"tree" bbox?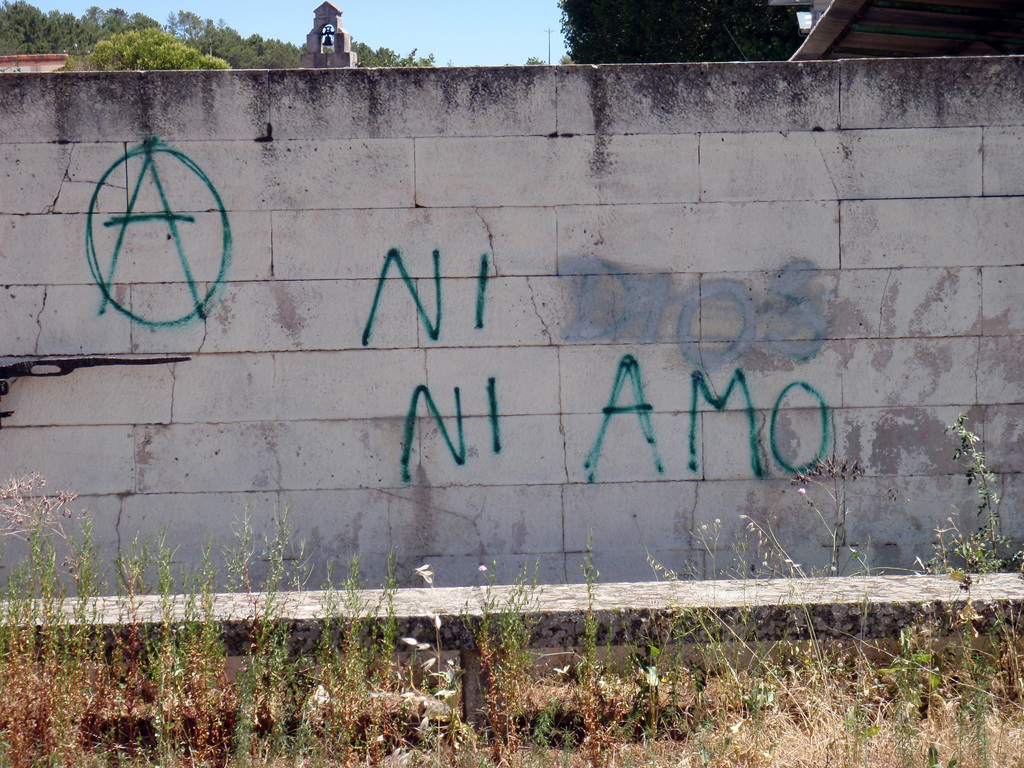
box=[558, 0, 818, 63]
